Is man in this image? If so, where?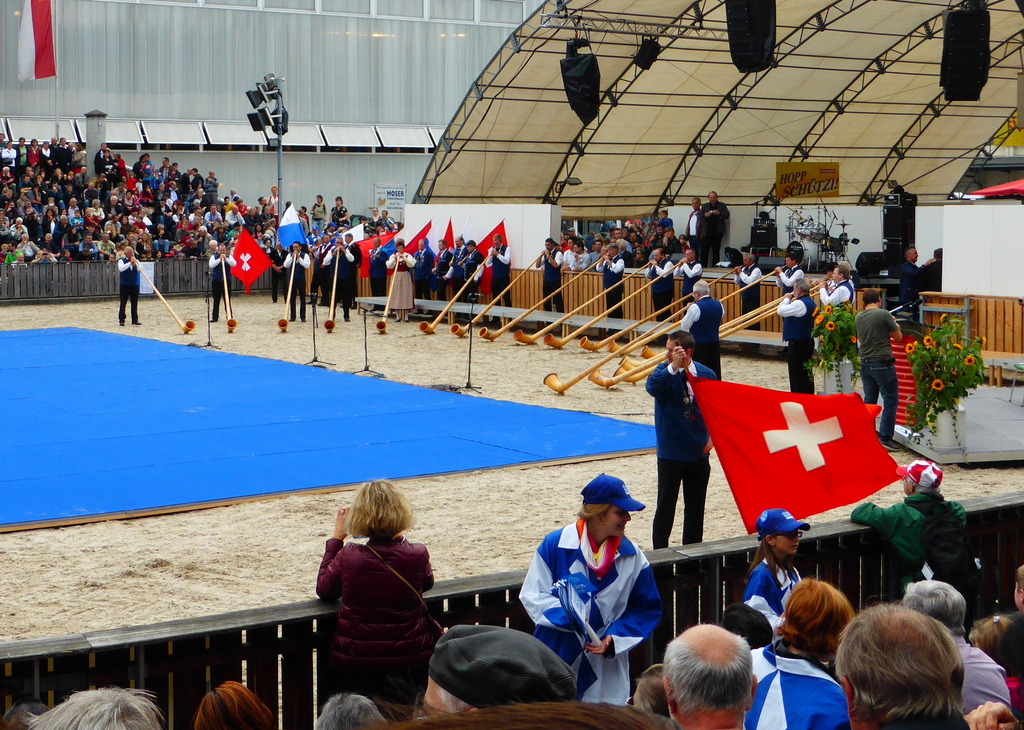
Yes, at 537 236 567 327.
